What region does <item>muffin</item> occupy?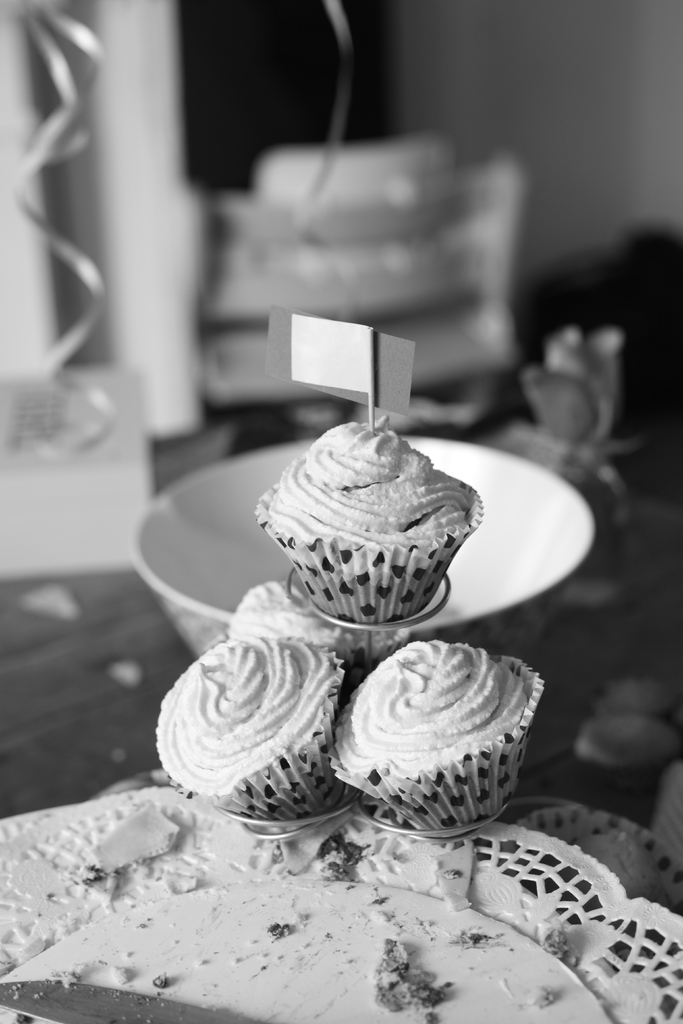
[337, 637, 553, 835].
